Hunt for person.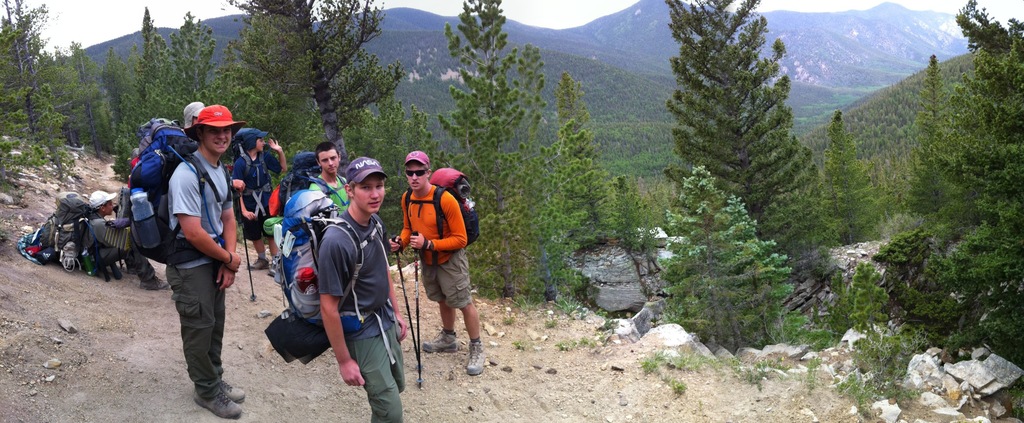
Hunted down at (399,154,476,365).
